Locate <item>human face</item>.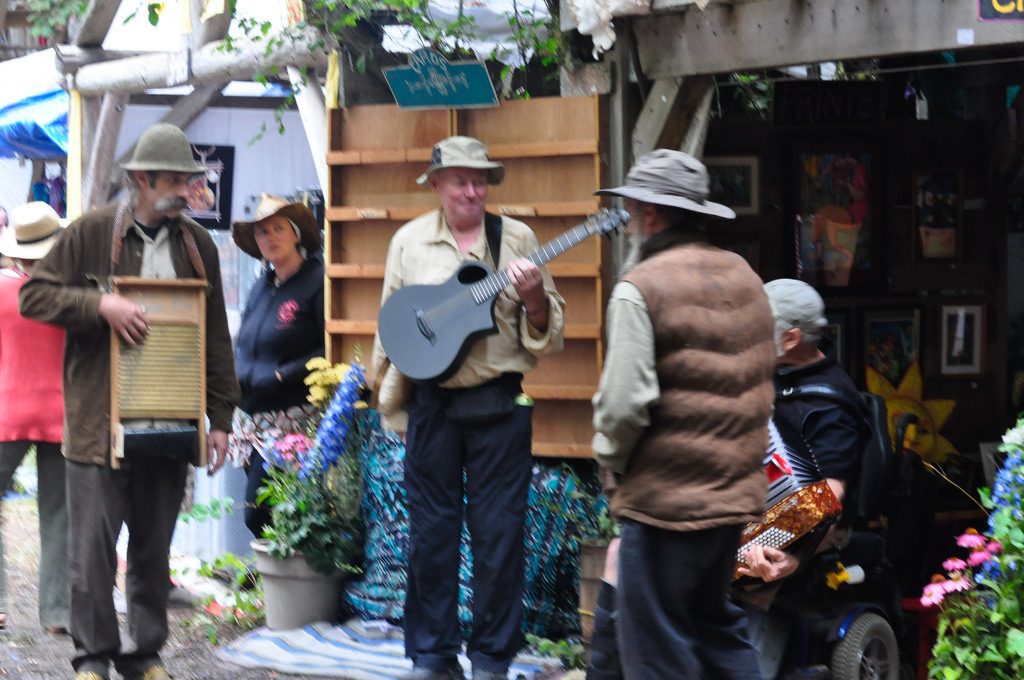
Bounding box: bbox=[149, 168, 193, 218].
